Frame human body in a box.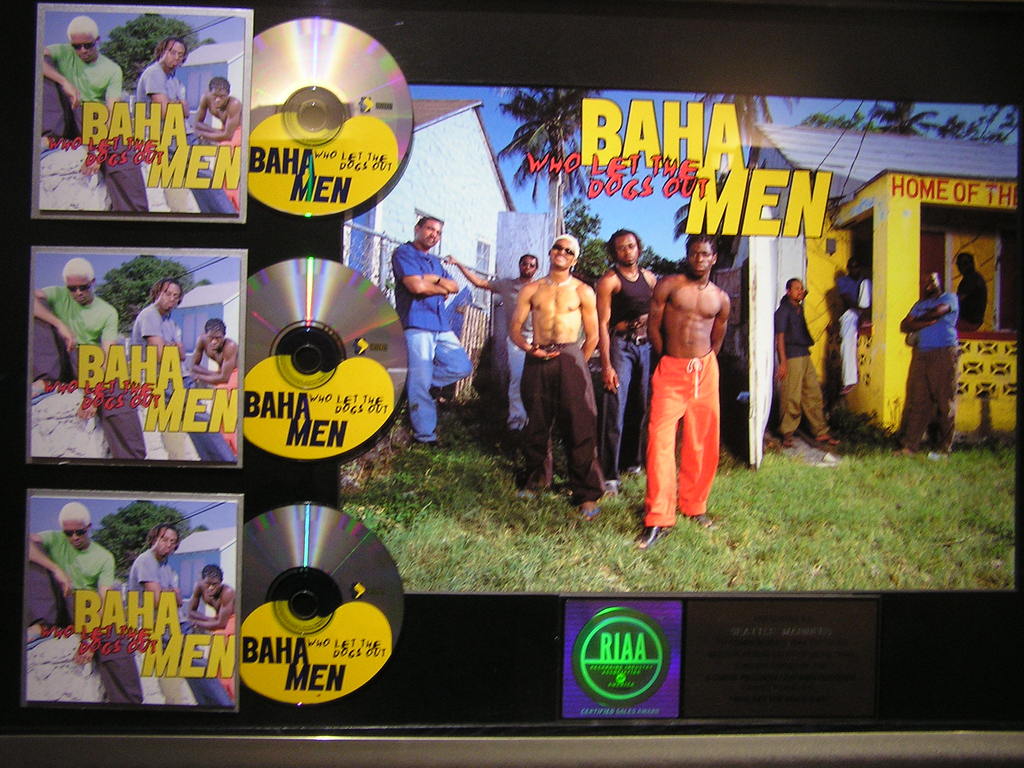
140, 38, 235, 212.
